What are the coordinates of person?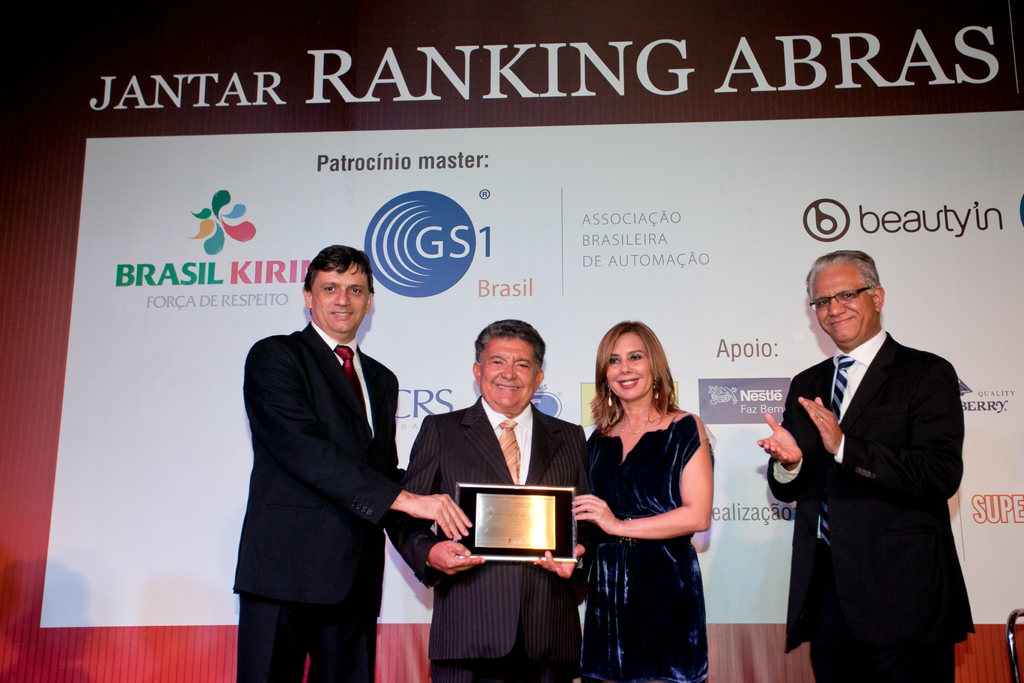
{"x1": 227, "y1": 246, "x2": 468, "y2": 682}.
